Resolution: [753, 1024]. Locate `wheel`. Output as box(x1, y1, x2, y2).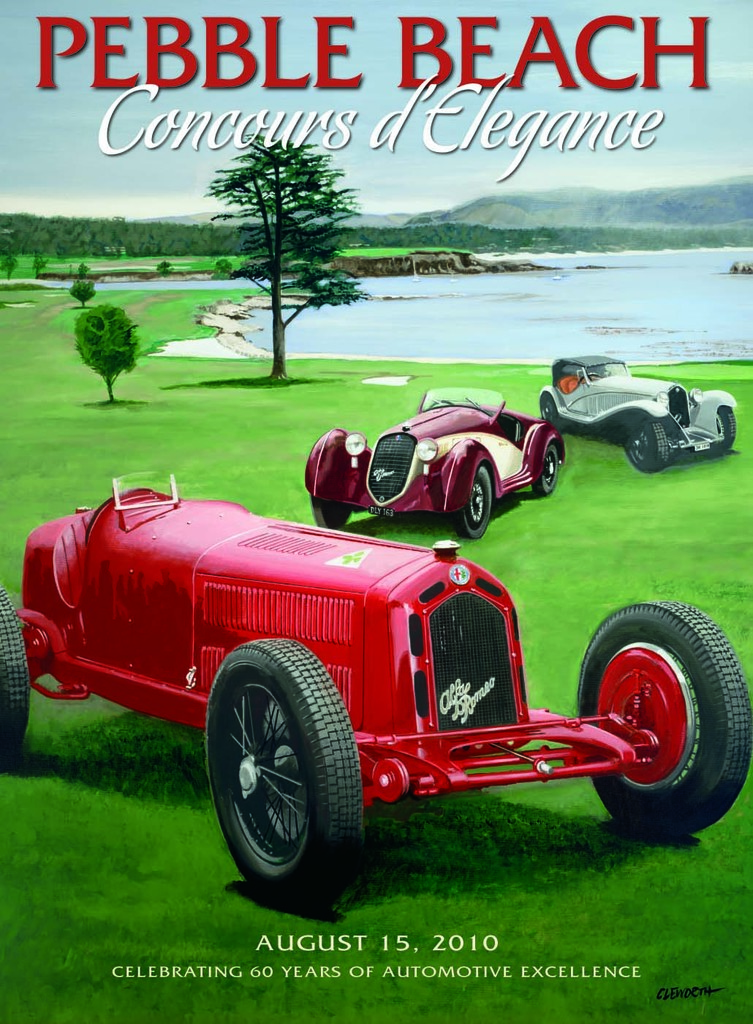
box(311, 497, 351, 530).
